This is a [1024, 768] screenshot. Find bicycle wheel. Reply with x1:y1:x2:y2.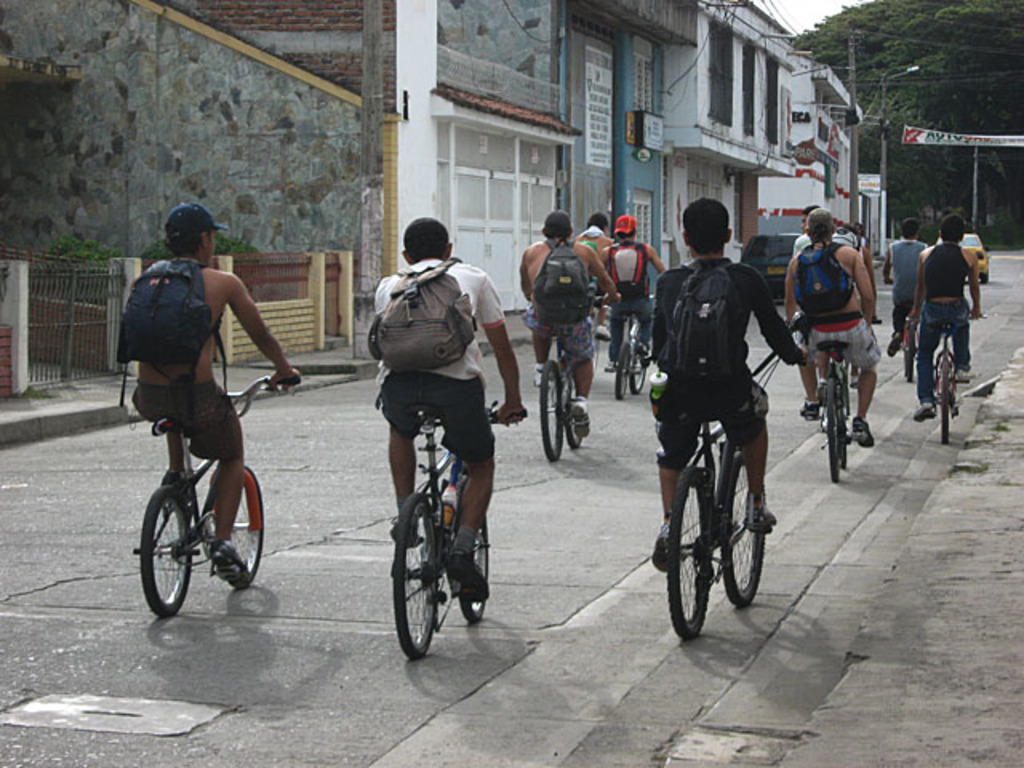
565:362:581:443.
